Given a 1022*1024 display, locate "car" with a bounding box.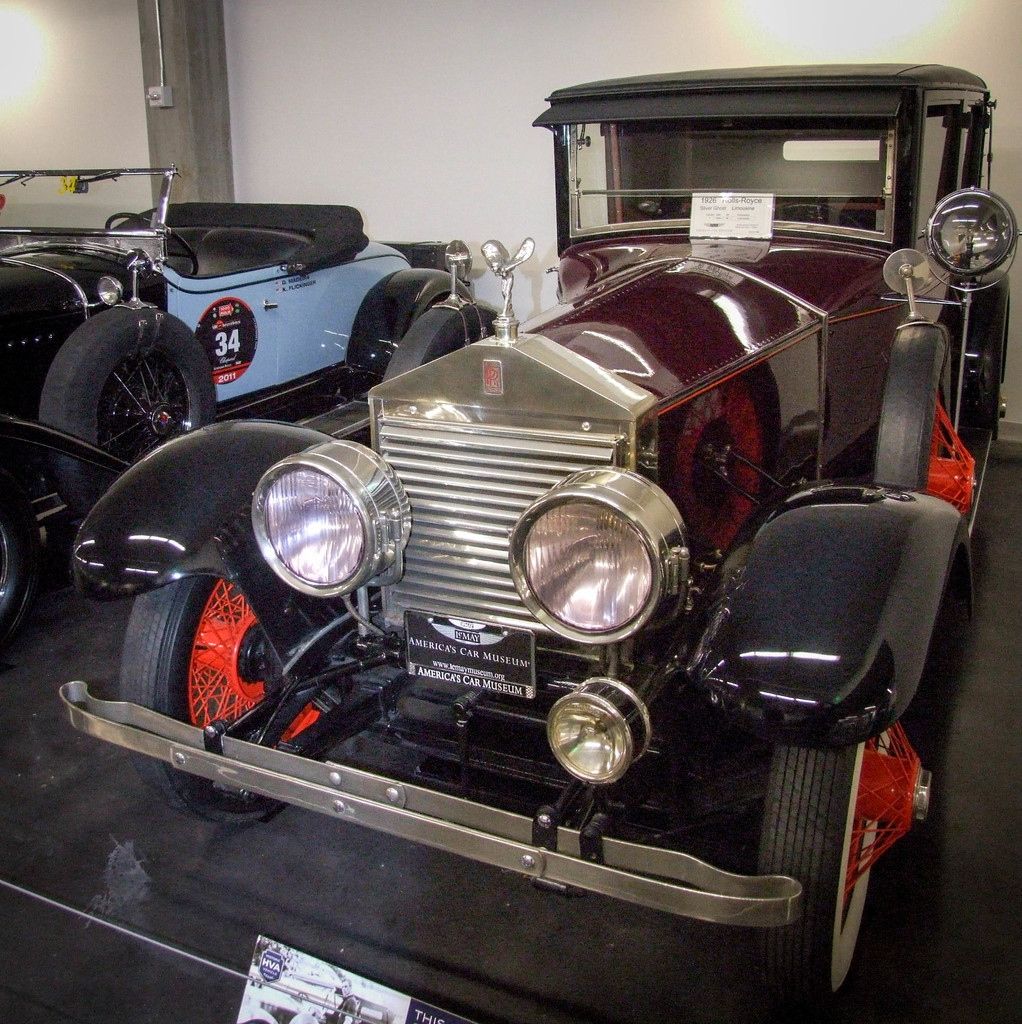
Located: left=0, top=165, right=486, bottom=655.
